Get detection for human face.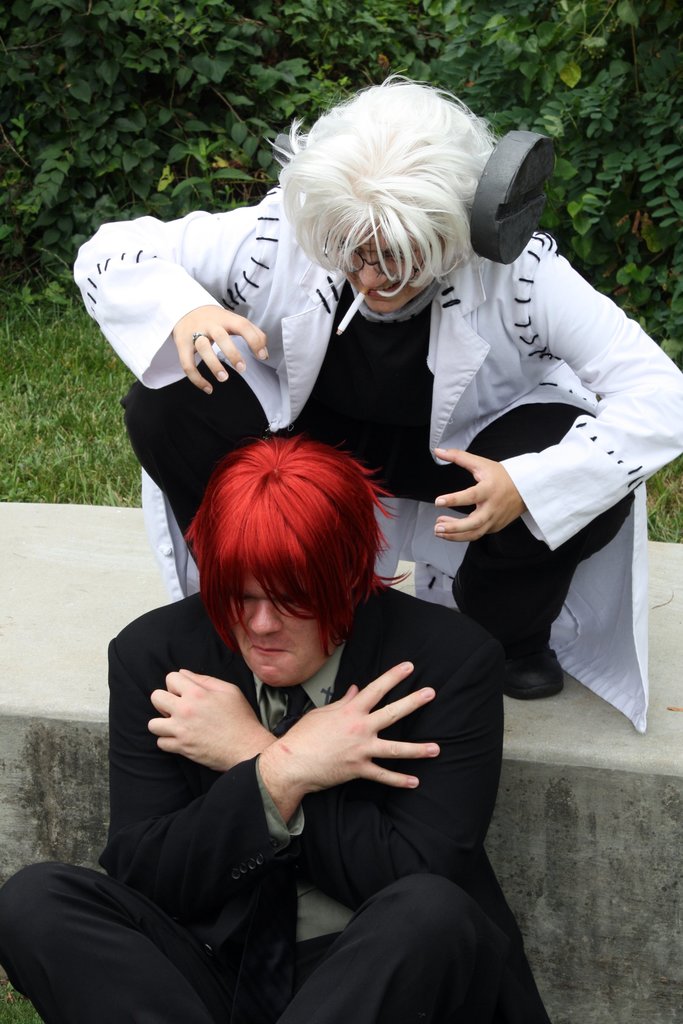
Detection: (x1=227, y1=564, x2=328, y2=691).
